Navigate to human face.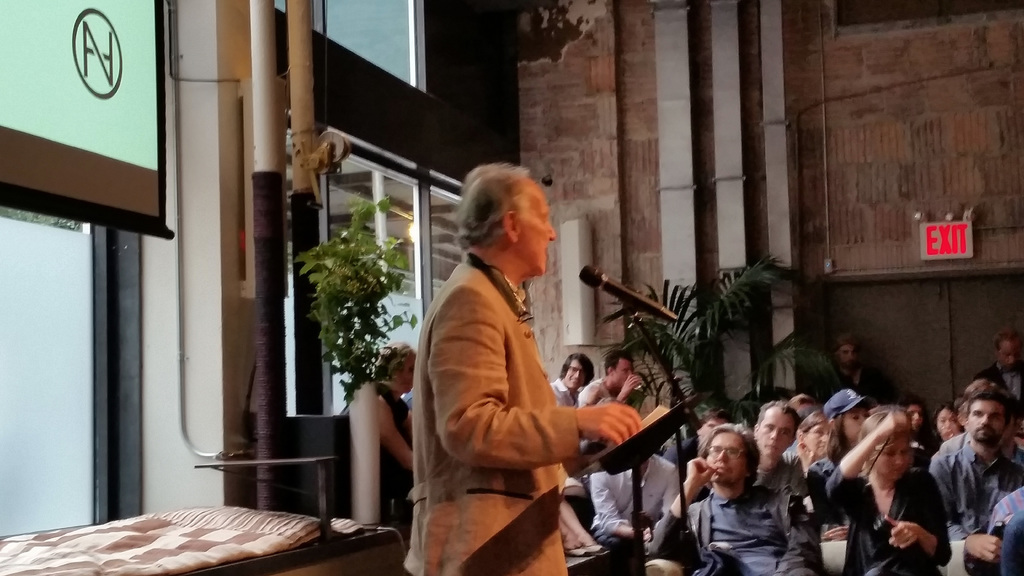
Navigation target: [875,436,913,483].
